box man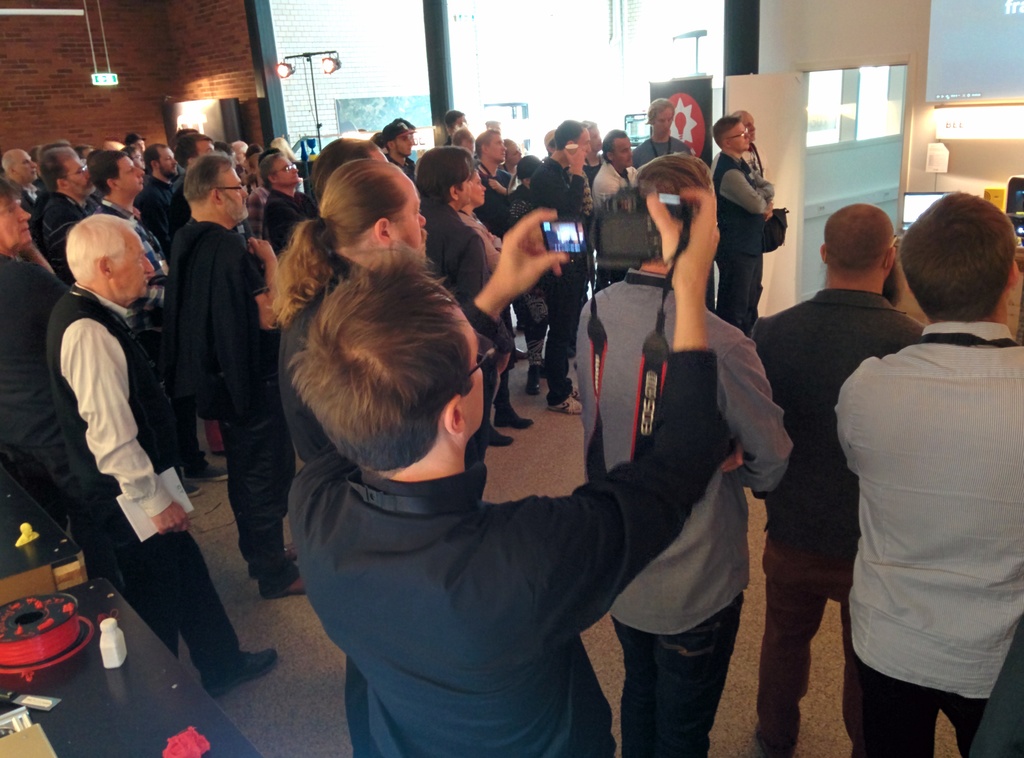
box(407, 120, 416, 170)
